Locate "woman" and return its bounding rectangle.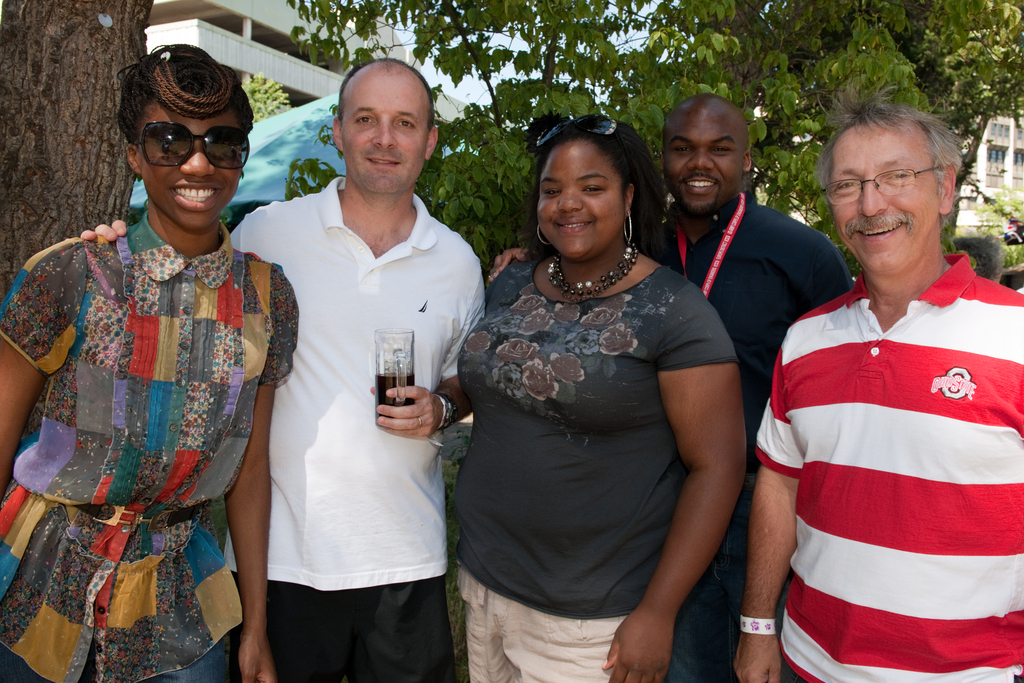
[432,108,738,682].
